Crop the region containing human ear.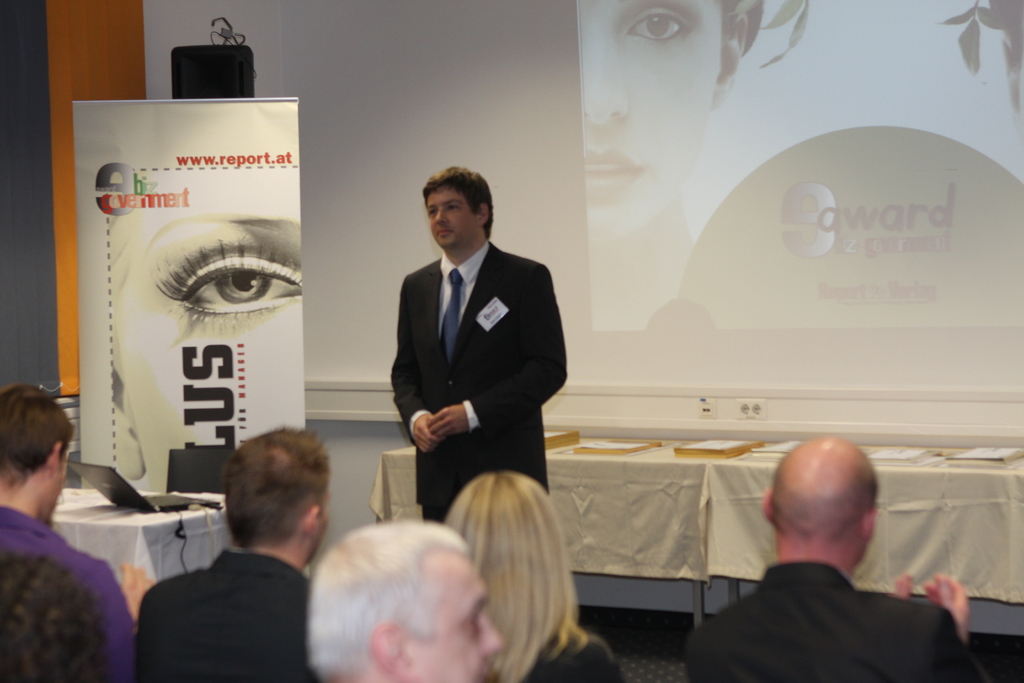
Crop region: l=50, t=444, r=61, b=477.
